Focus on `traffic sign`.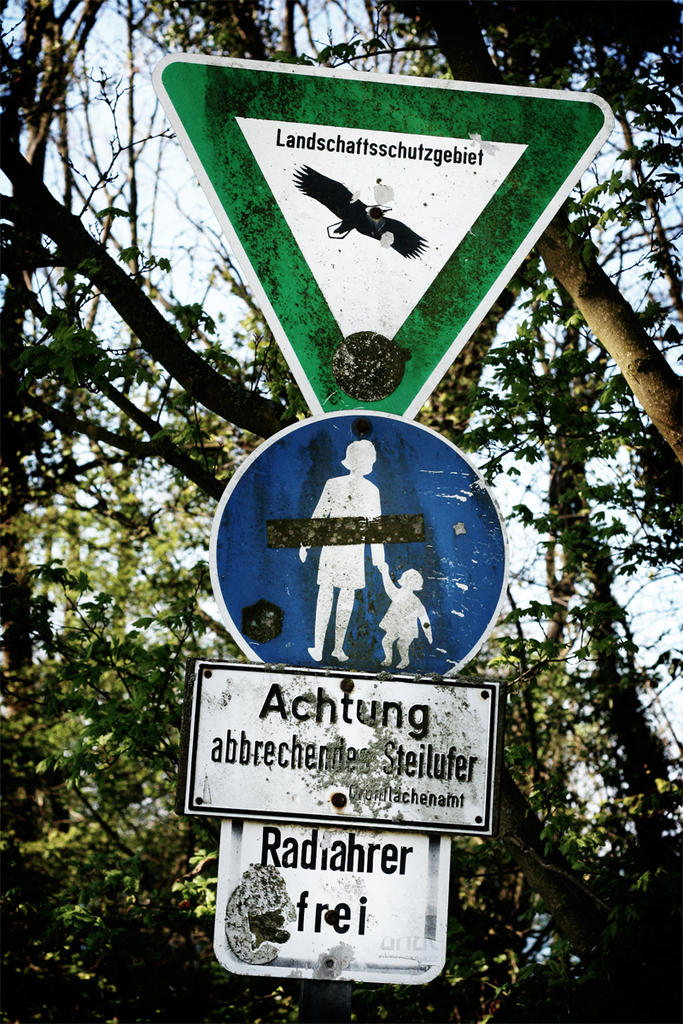
Focused at locate(144, 46, 612, 415).
